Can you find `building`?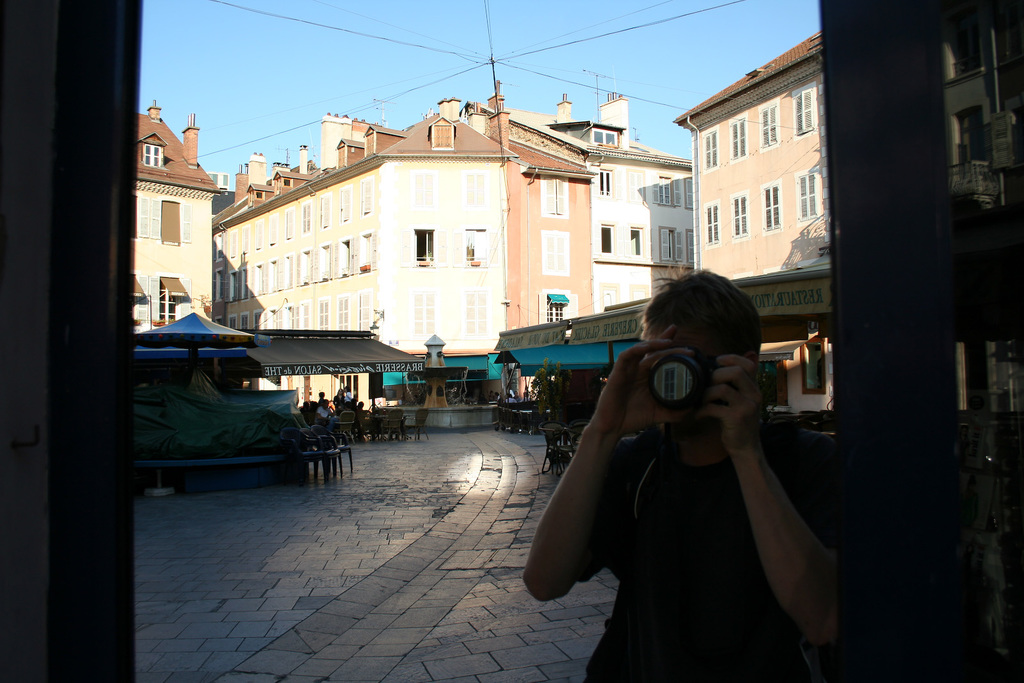
Yes, bounding box: pyautogui.locateOnScreen(211, 93, 694, 409).
